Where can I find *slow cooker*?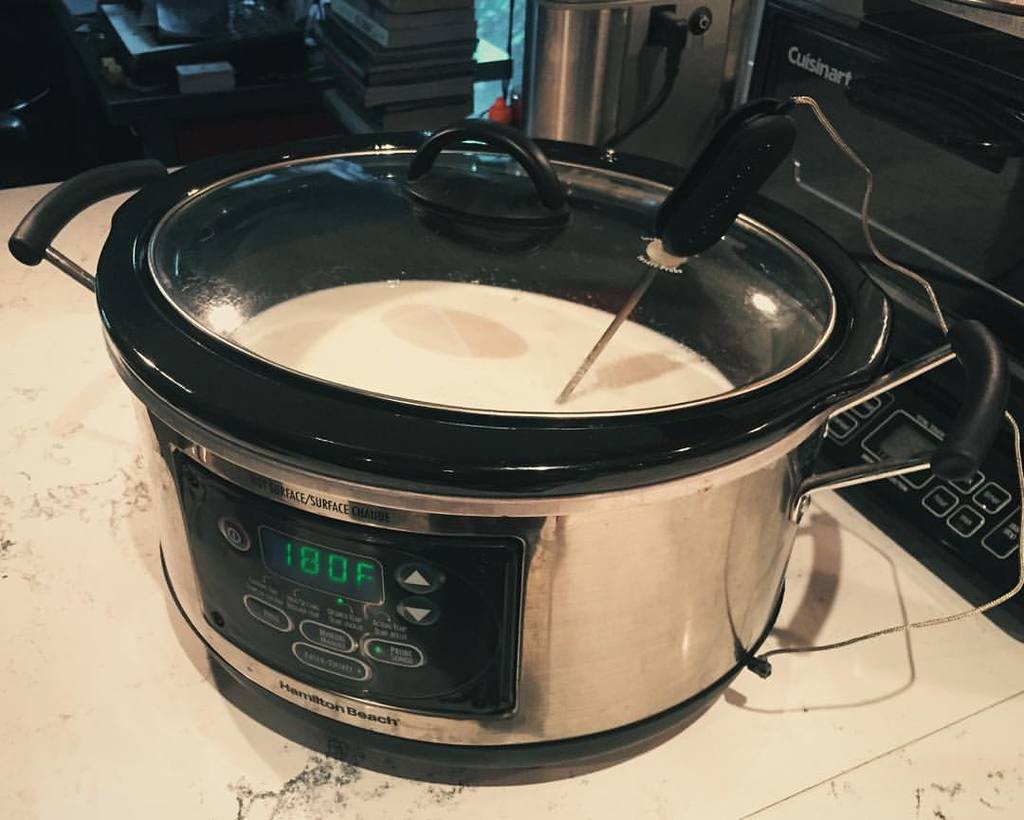
You can find it at (x1=8, y1=89, x2=1023, y2=770).
